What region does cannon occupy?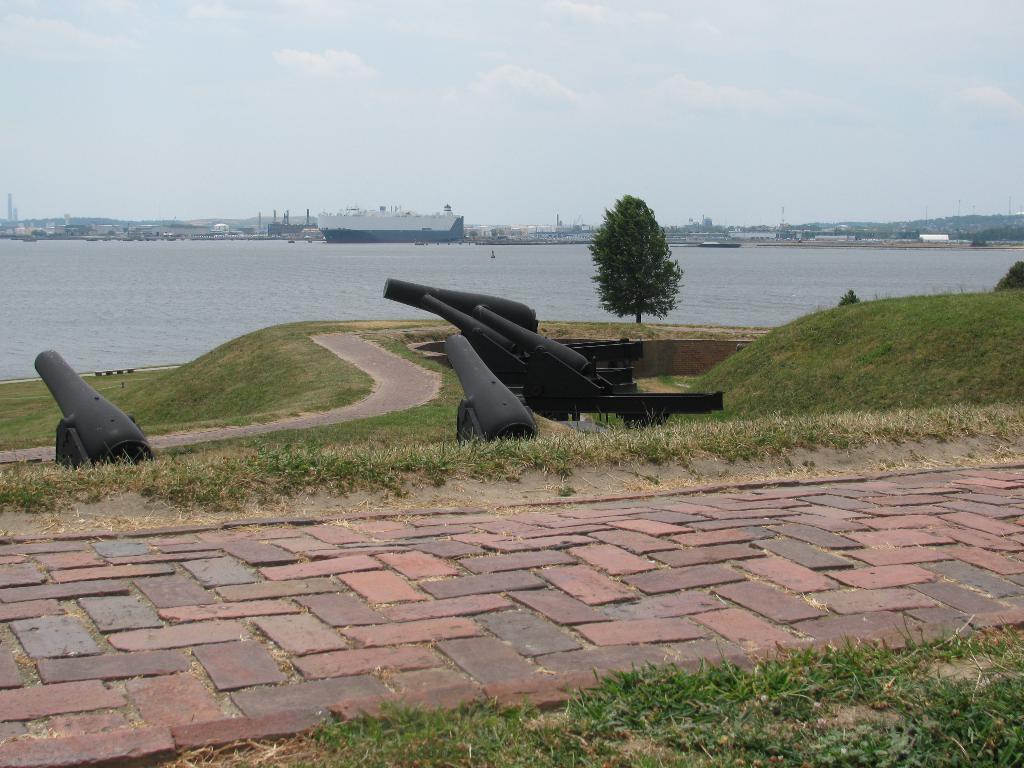
box=[380, 277, 729, 426].
